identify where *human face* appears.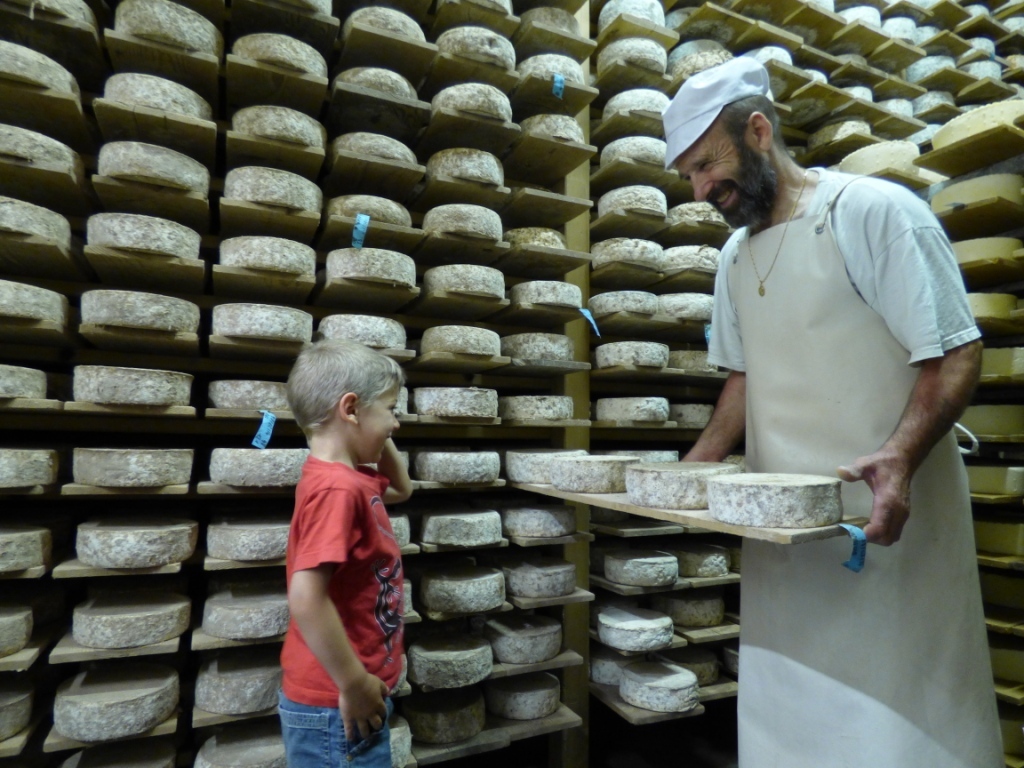
Appears at select_region(678, 117, 773, 230).
